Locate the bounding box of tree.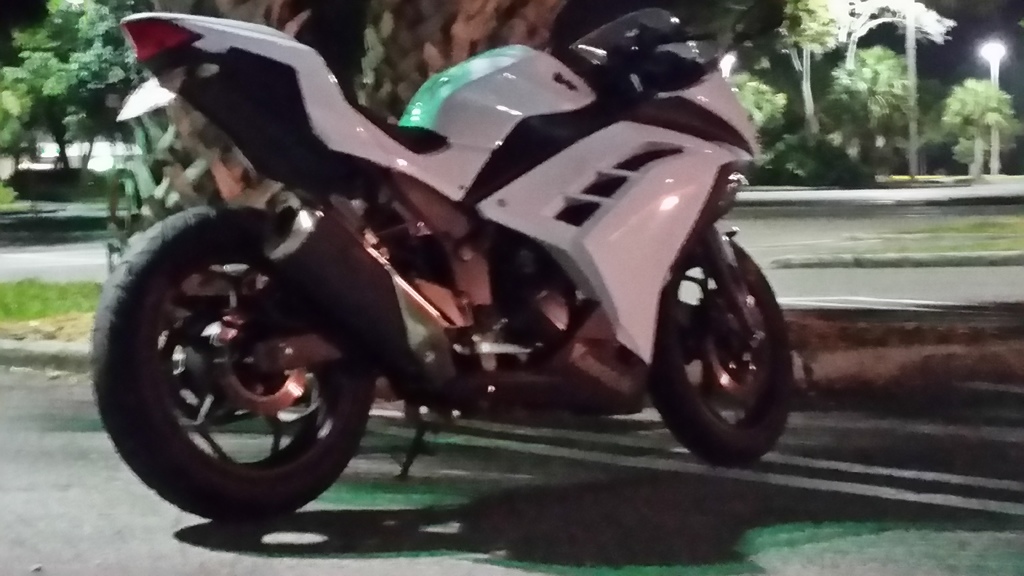
Bounding box: x1=759, y1=0, x2=935, y2=127.
